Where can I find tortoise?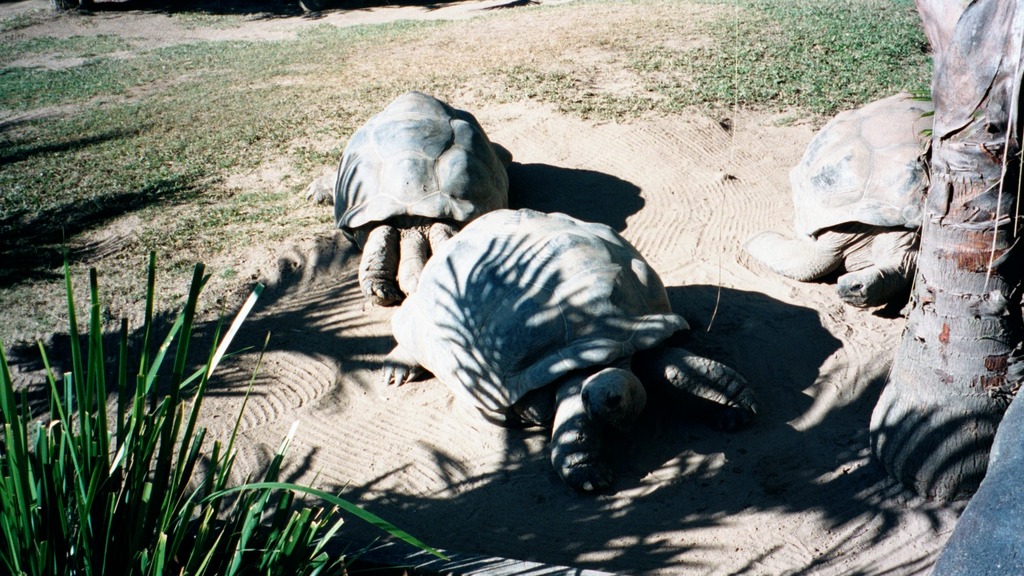
You can find it at bbox(739, 93, 949, 309).
